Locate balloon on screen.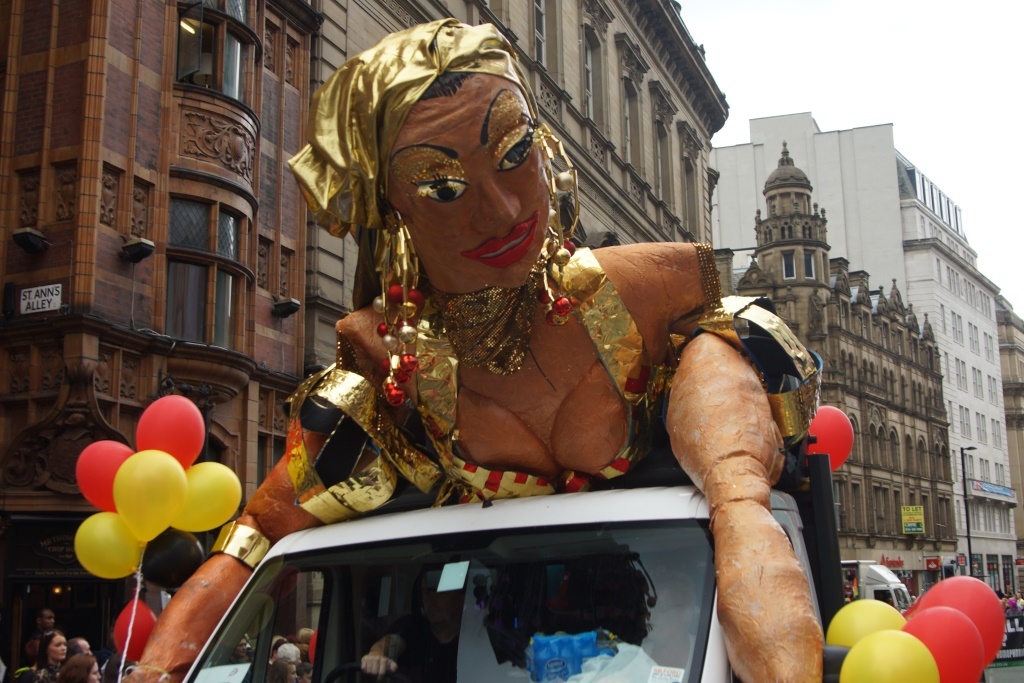
On screen at x1=136 y1=395 x2=205 y2=471.
